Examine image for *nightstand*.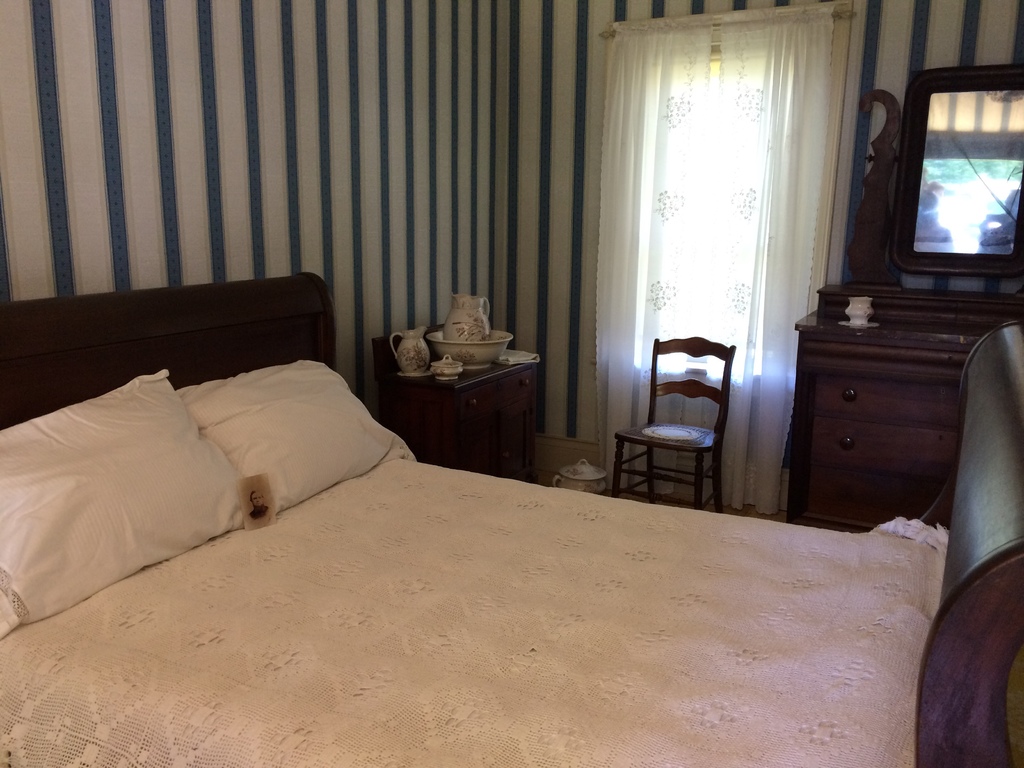
Examination result: (790,275,988,538).
